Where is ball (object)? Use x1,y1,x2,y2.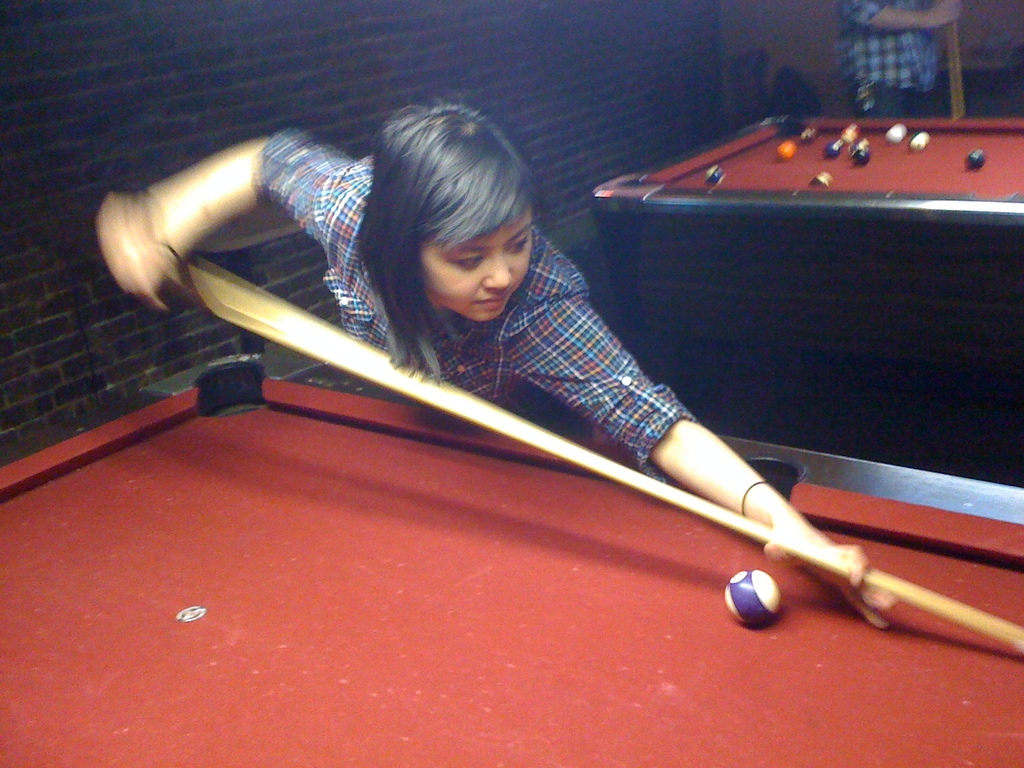
723,572,776,633.
